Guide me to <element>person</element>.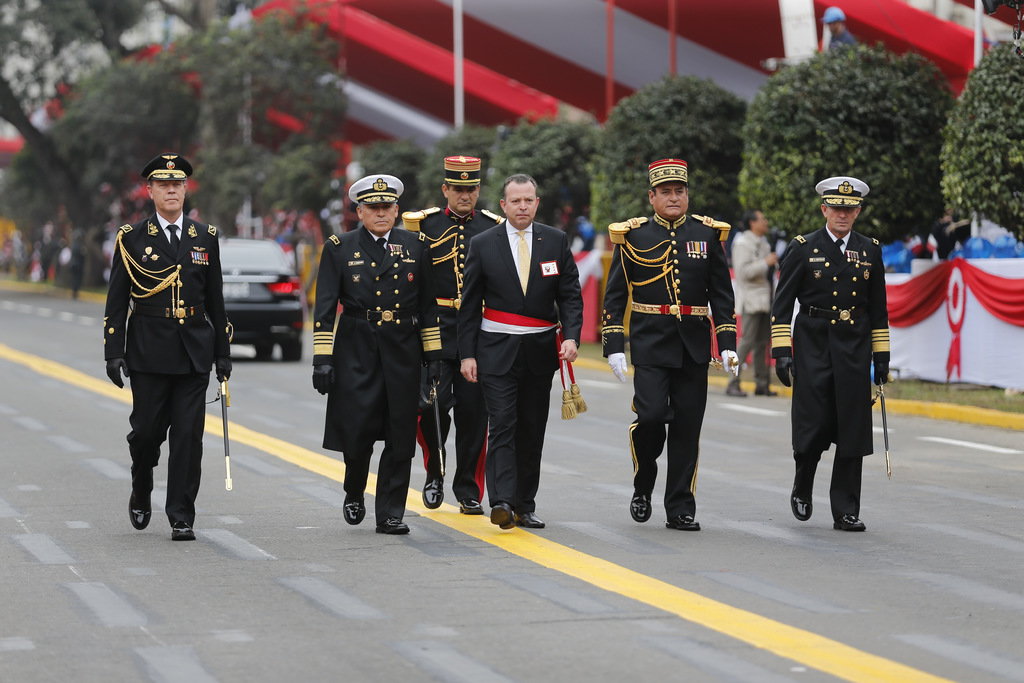
Guidance: (x1=102, y1=153, x2=235, y2=543).
